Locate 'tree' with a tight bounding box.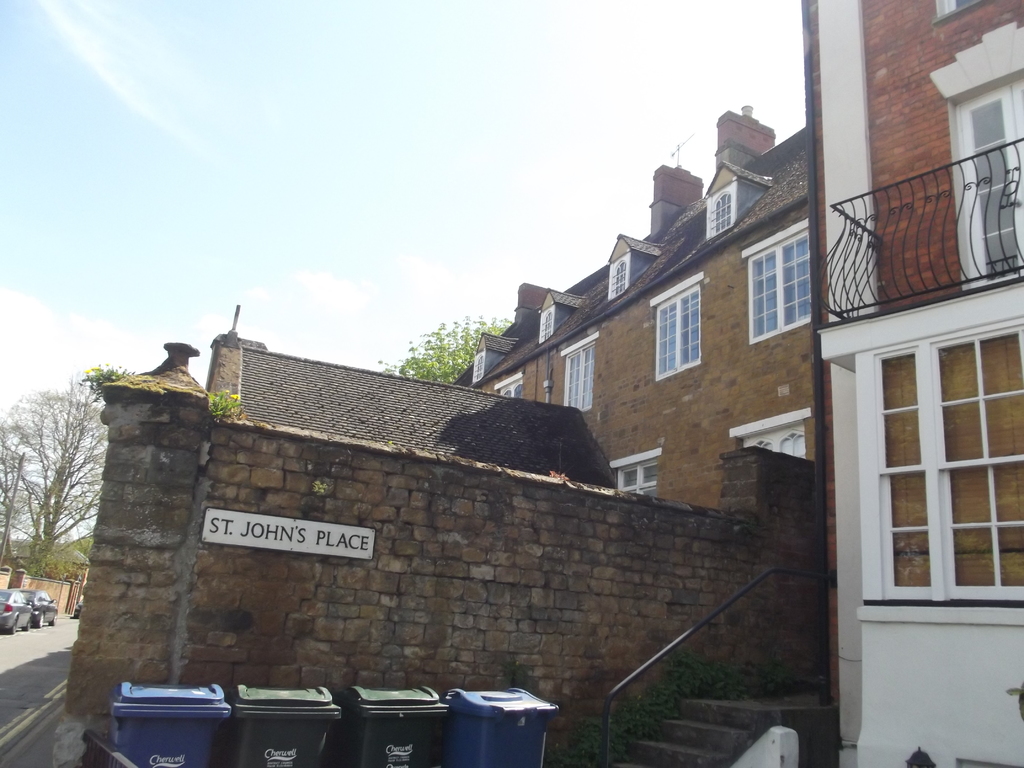
locate(374, 307, 521, 389).
